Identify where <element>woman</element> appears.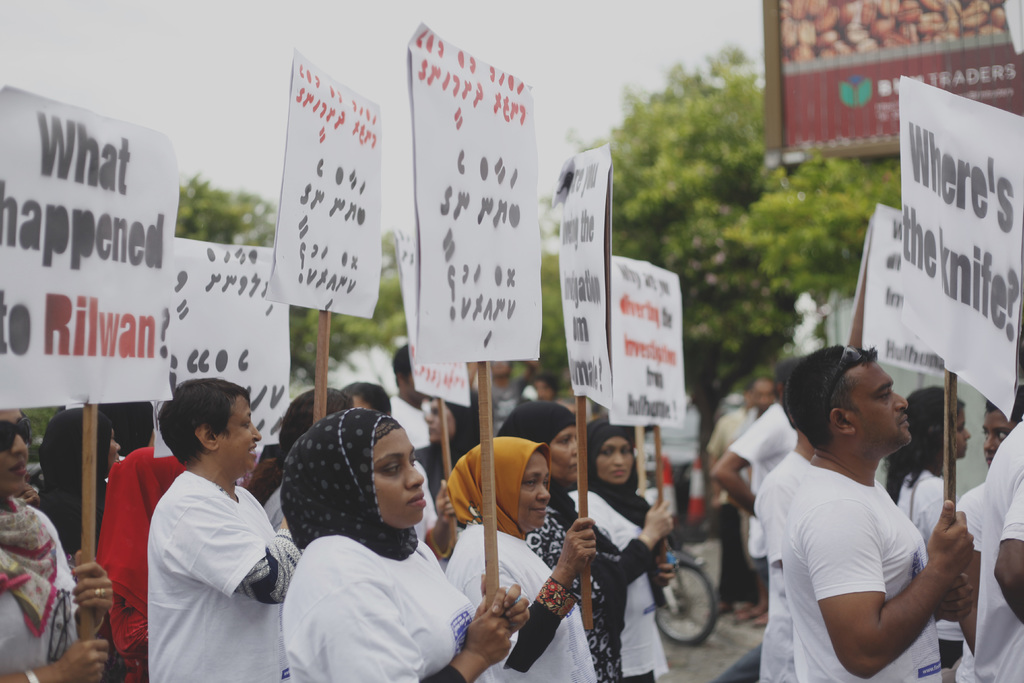
Appears at crop(954, 383, 1023, 682).
